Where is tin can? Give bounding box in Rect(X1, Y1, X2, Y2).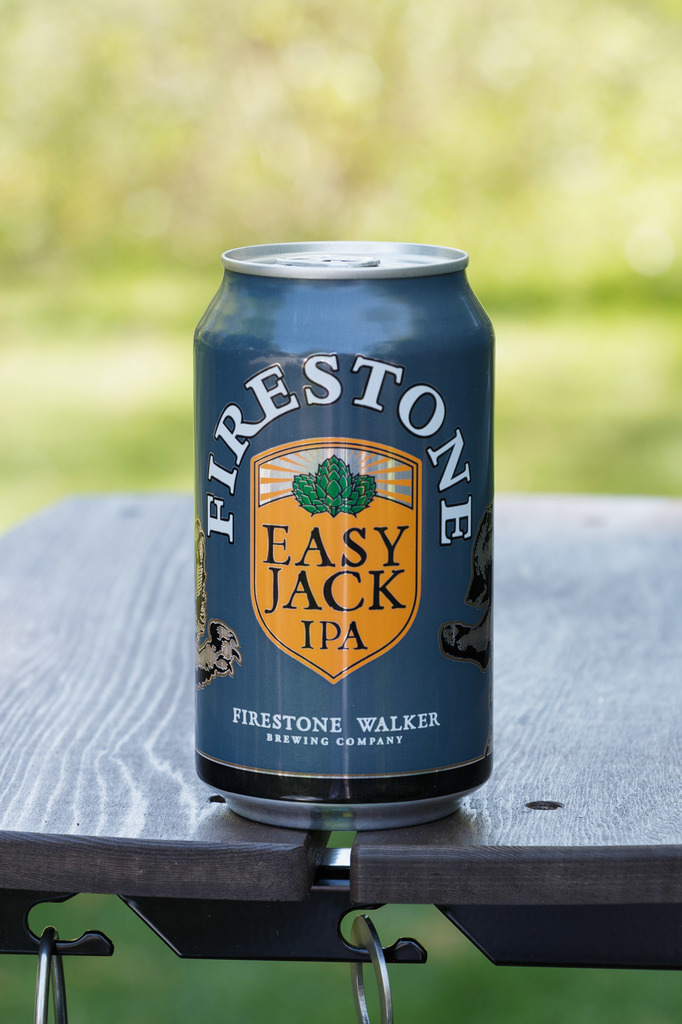
Rect(170, 221, 518, 900).
